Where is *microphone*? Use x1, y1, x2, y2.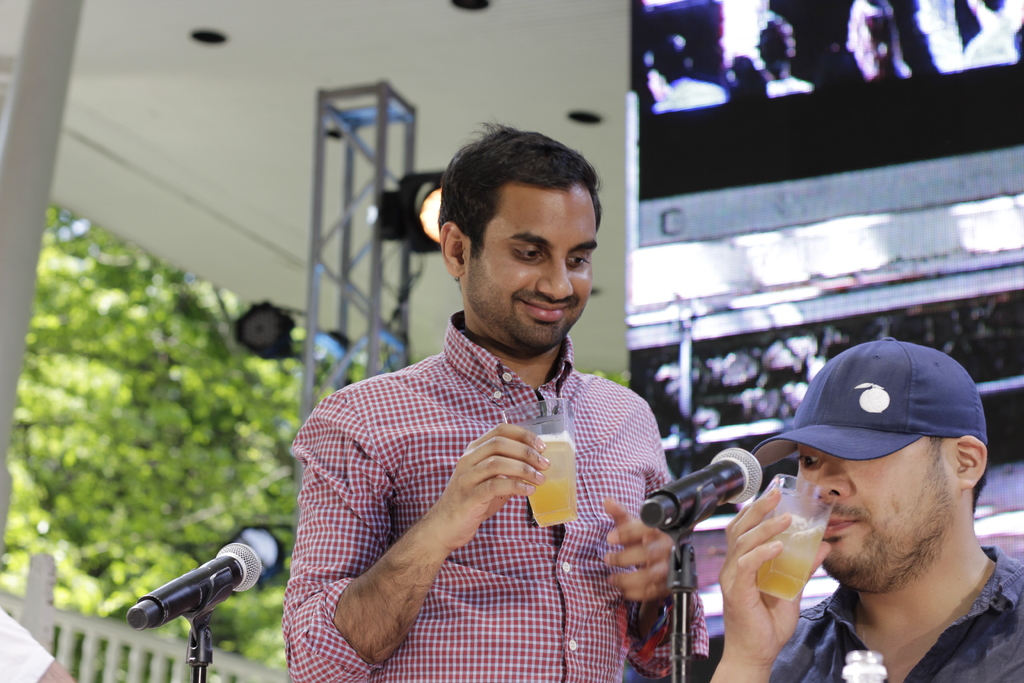
639, 446, 765, 539.
